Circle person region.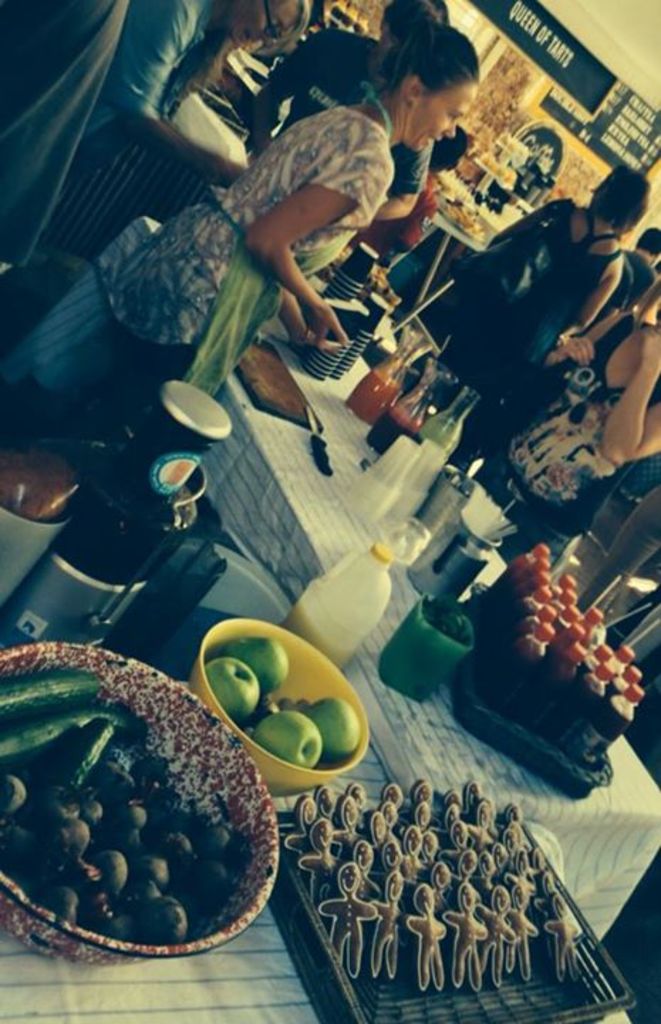
Region: [left=515, top=226, right=660, bottom=405].
